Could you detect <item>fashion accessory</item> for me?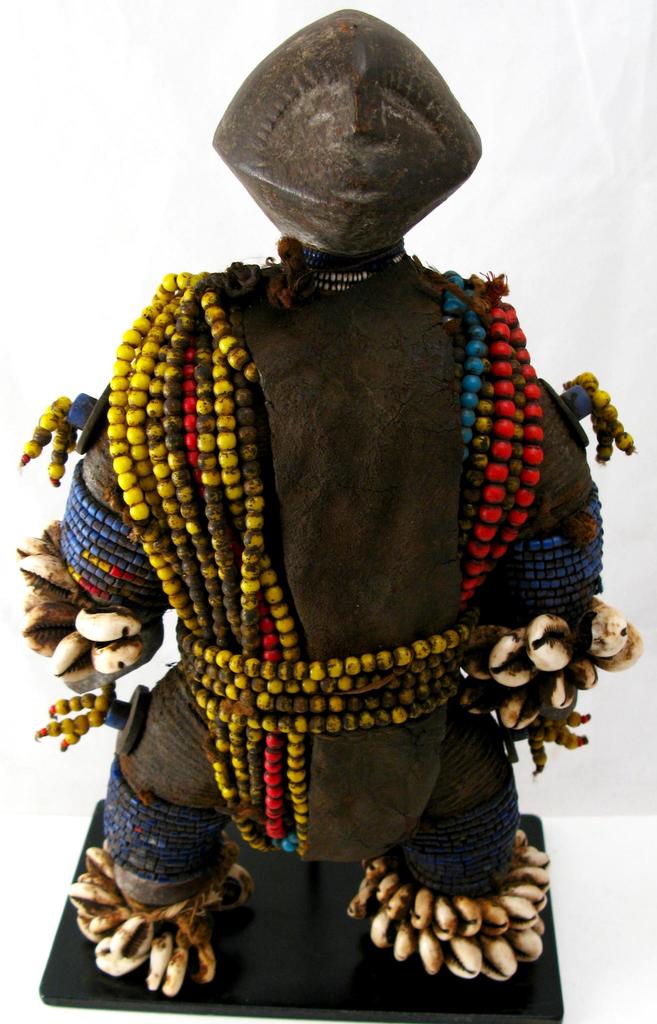
Detection result: 455:594:641:734.
